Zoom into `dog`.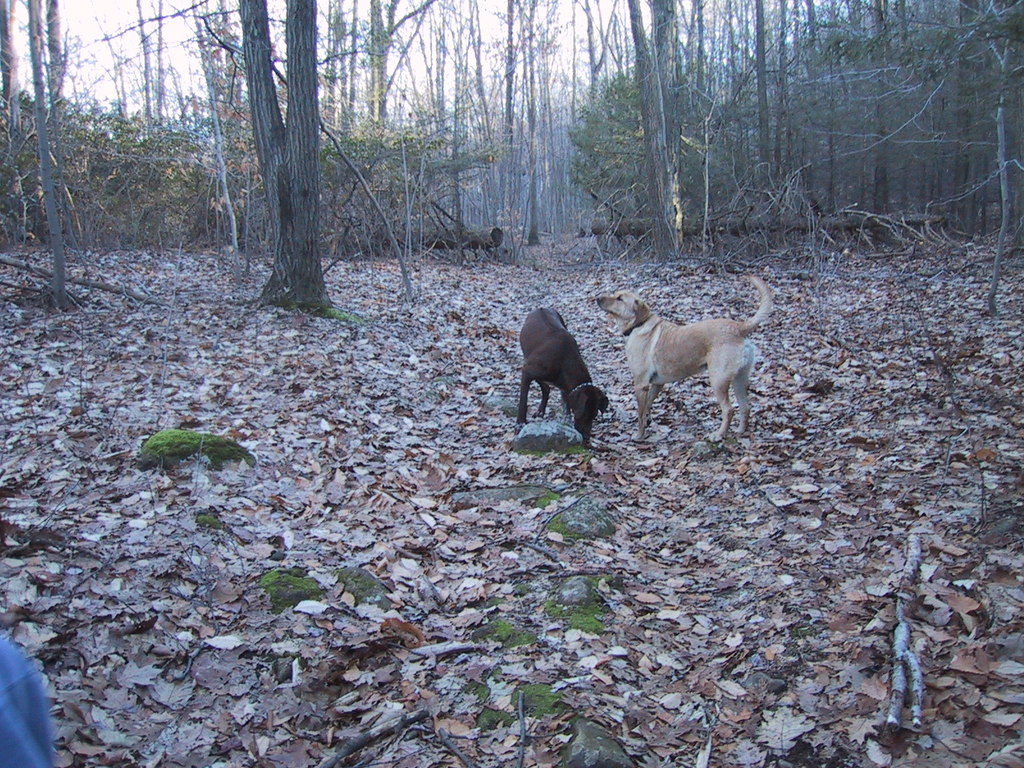
Zoom target: x1=513, y1=306, x2=611, y2=451.
